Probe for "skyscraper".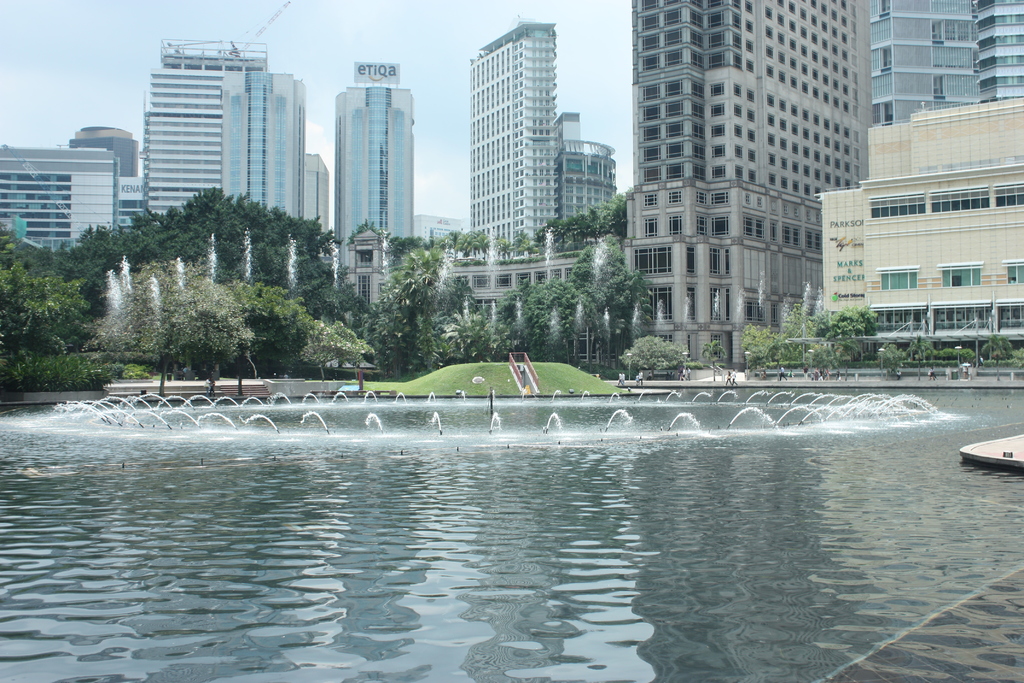
Probe result: <bbox>622, 0, 870, 375</bbox>.
